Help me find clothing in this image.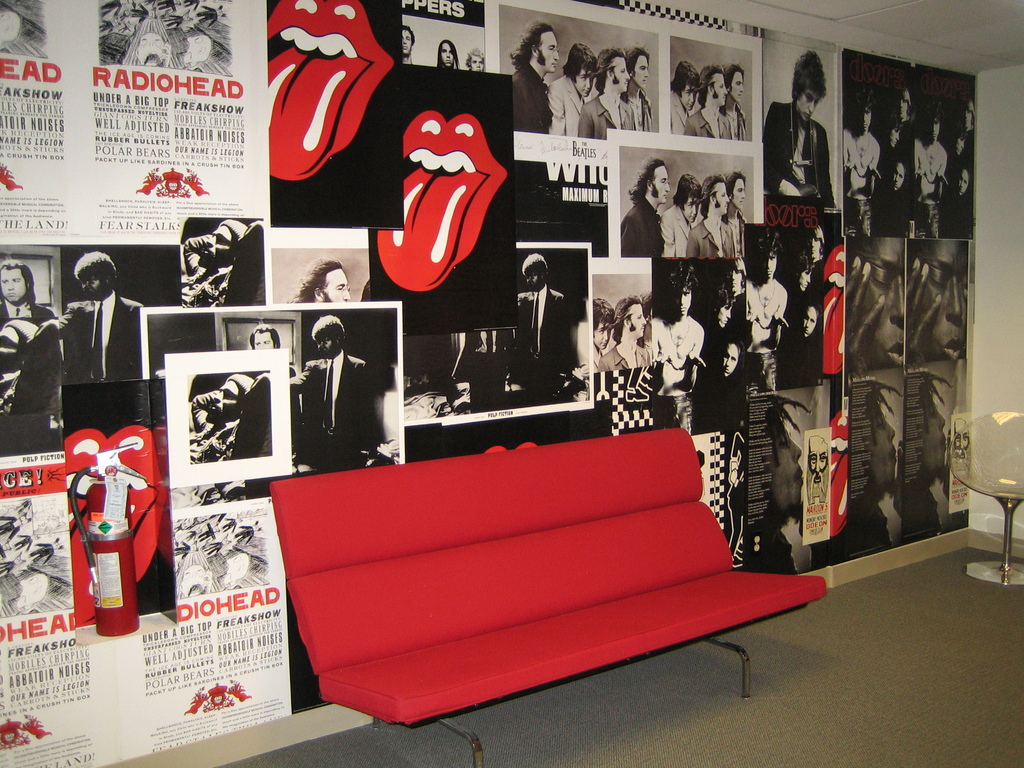
Found it: 555:76:586:134.
